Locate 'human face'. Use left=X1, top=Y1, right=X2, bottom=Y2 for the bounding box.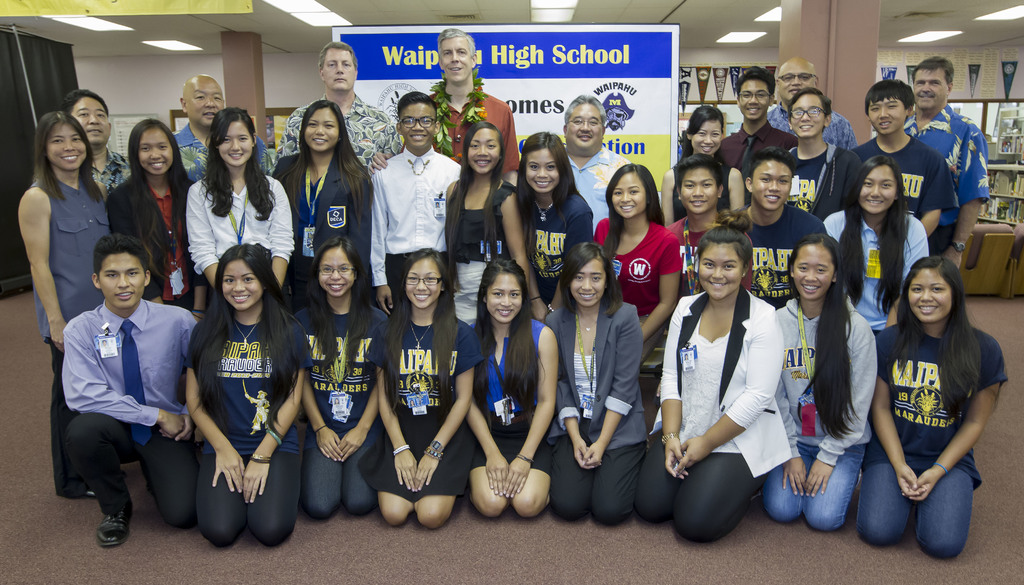
left=525, top=142, right=561, bottom=193.
